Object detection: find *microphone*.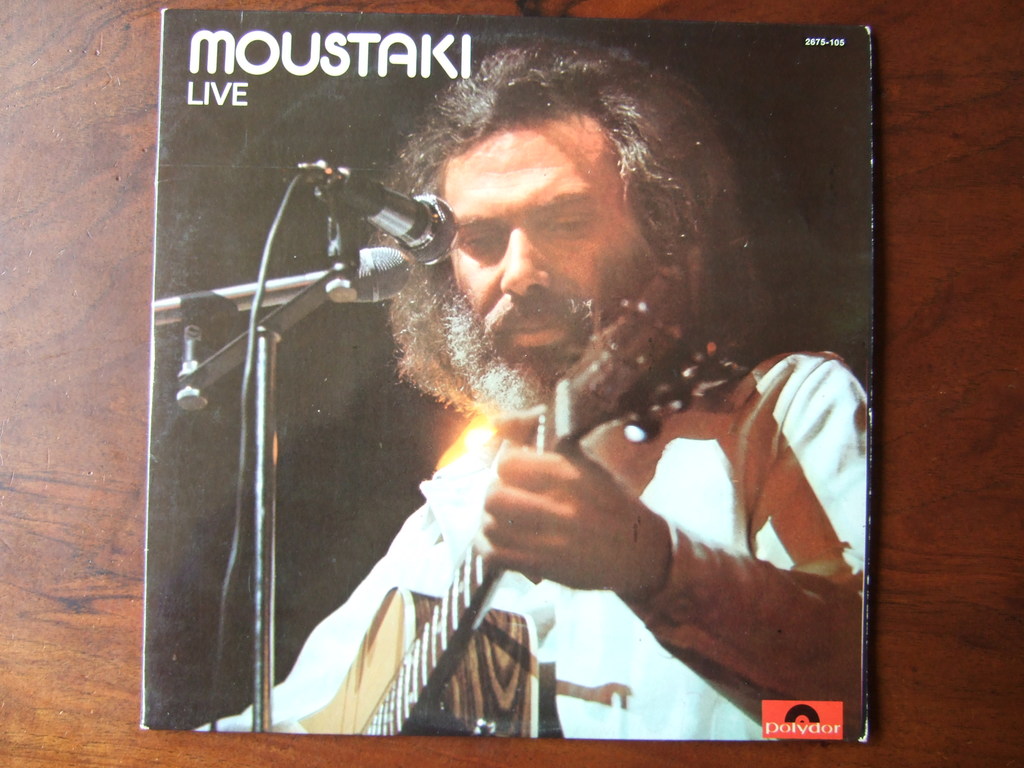
289:166:461:271.
